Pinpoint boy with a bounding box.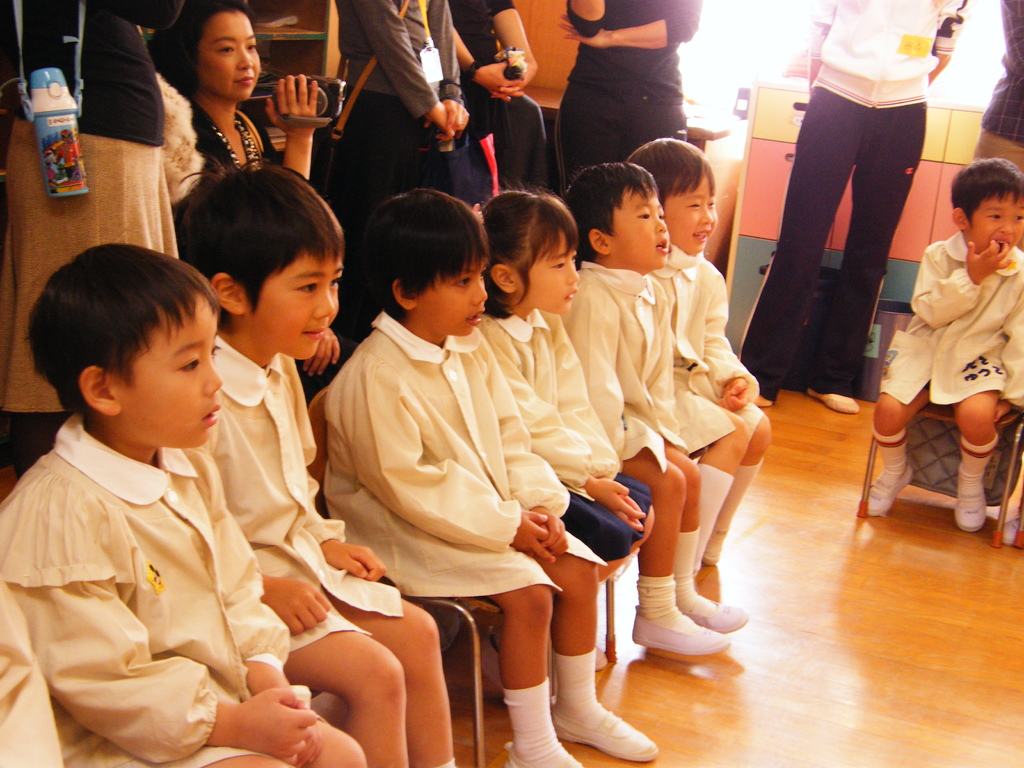
detection(169, 159, 454, 767).
